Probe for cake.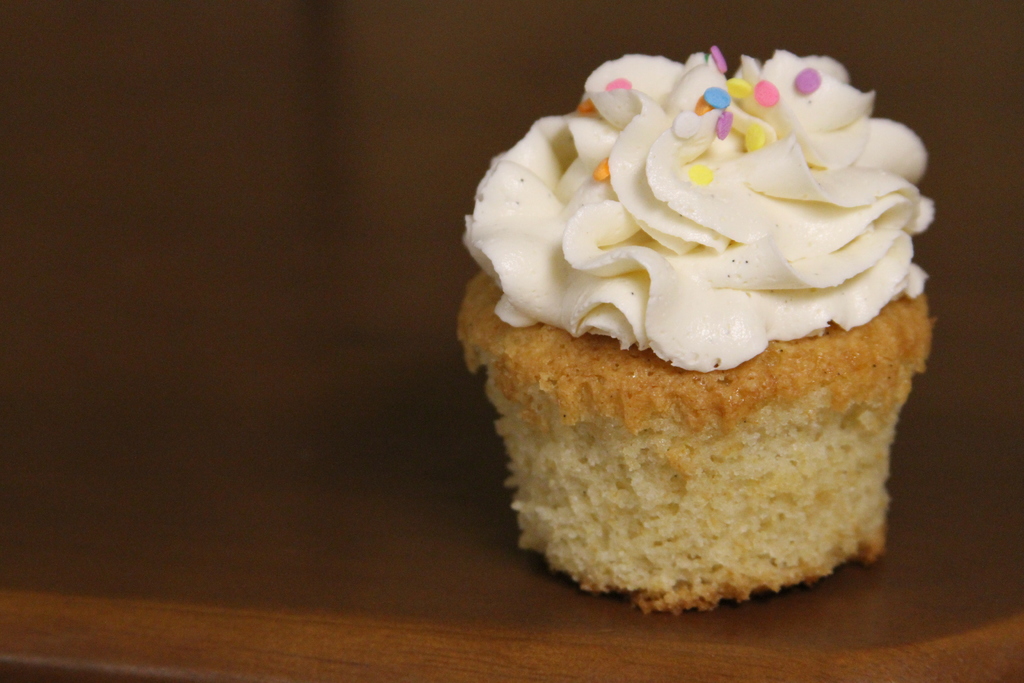
Probe result: 450 42 935 609.
